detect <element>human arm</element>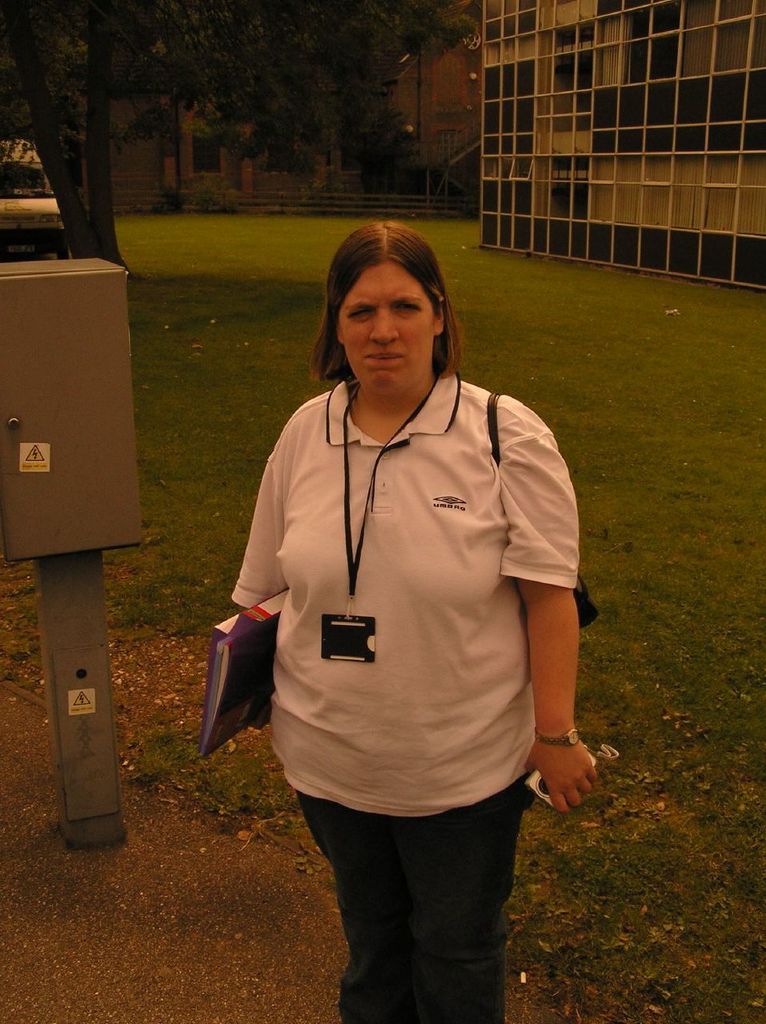
[x1=509, y1=486, x2=599, y2=823]
